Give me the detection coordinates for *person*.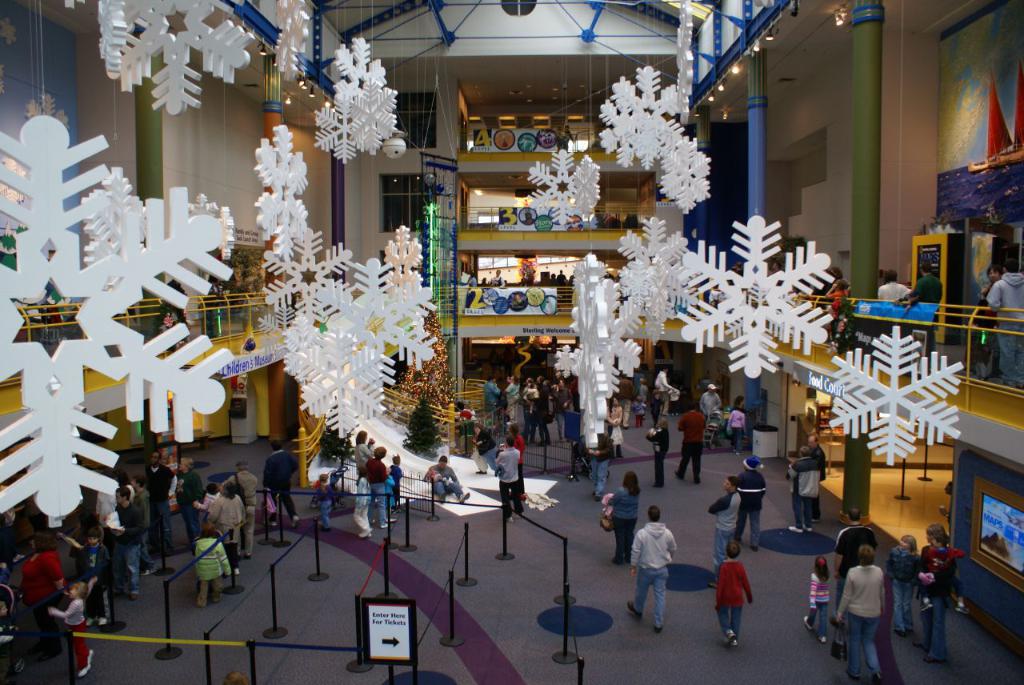
<region>492, 423, 532, 521</region>.
